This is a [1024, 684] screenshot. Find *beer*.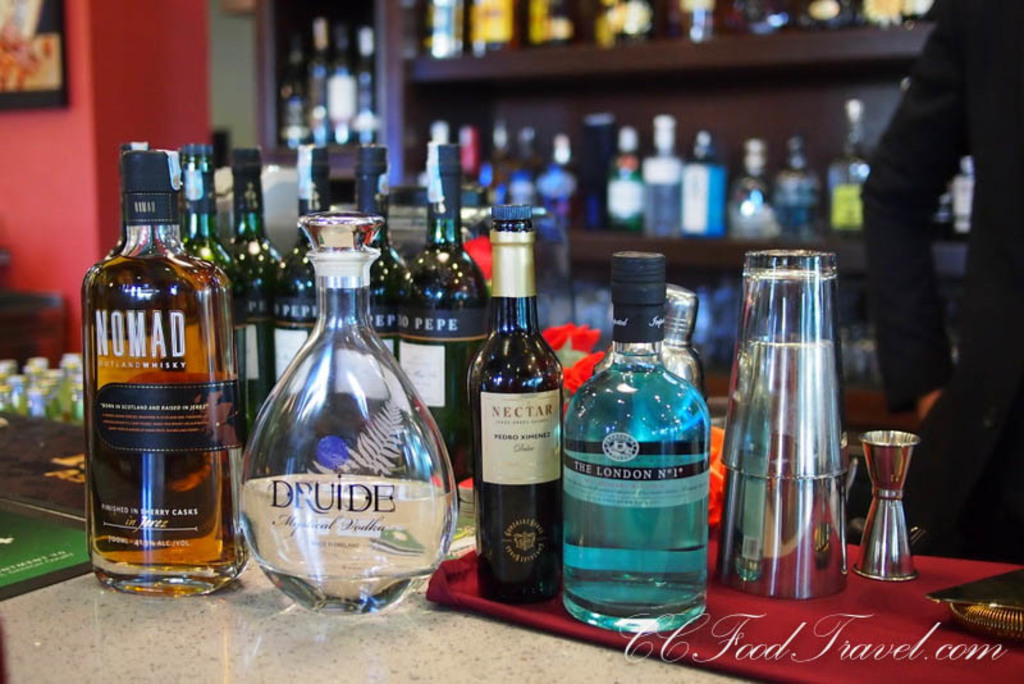
Bounding box: x1=708, y1=246, x2=852, y2=612.
